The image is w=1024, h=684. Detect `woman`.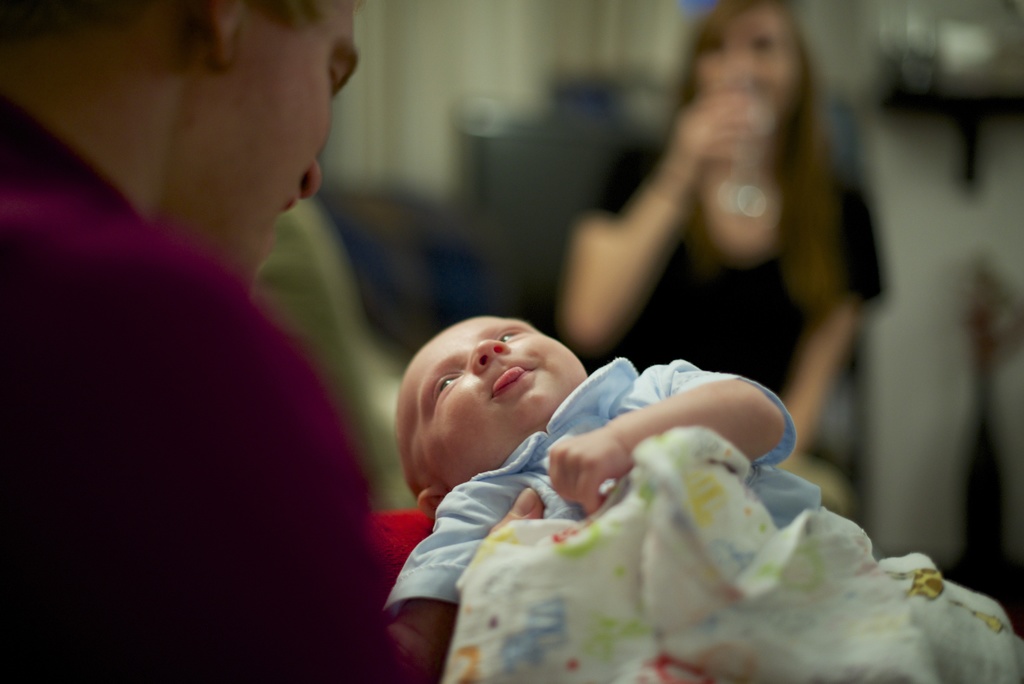
Detection: 552:4:881:500.
